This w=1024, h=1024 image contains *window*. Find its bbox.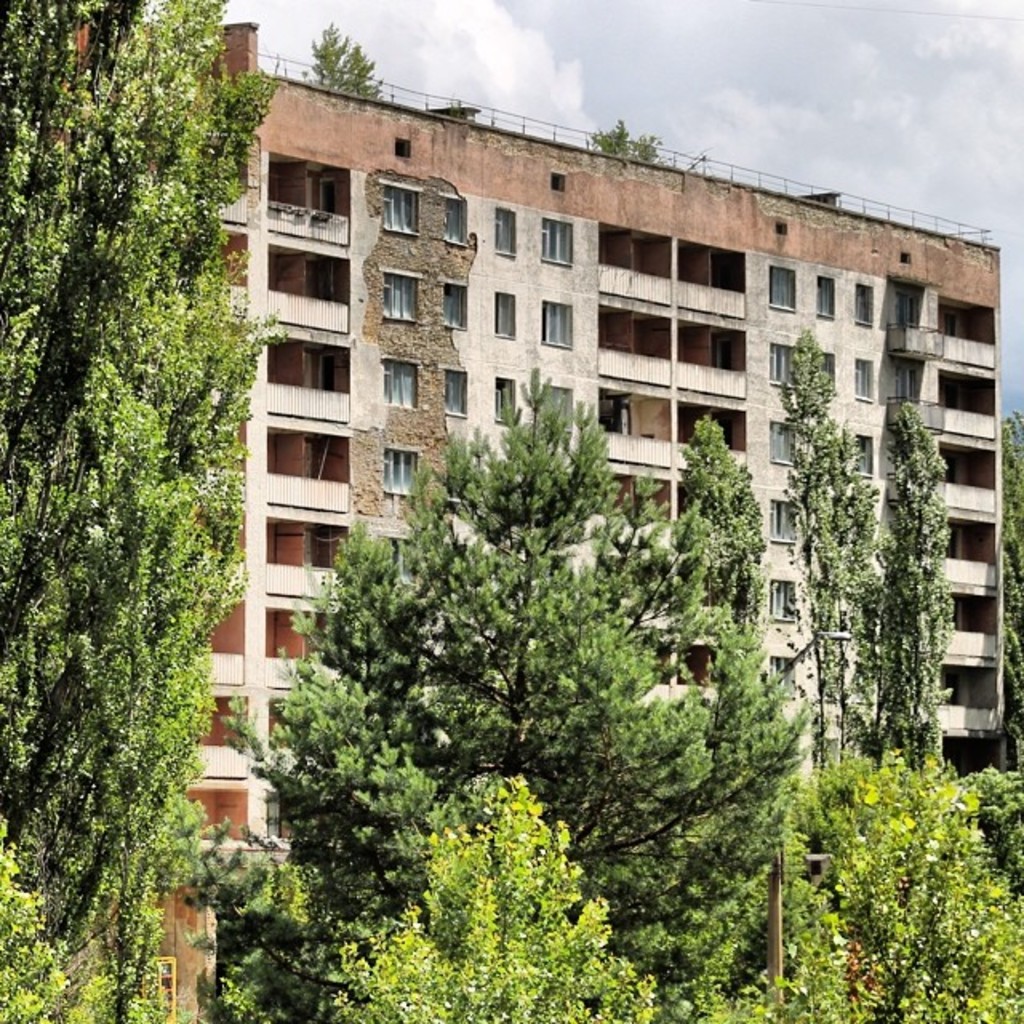
[x1=493, y1=371, x2=525, y2=432].
